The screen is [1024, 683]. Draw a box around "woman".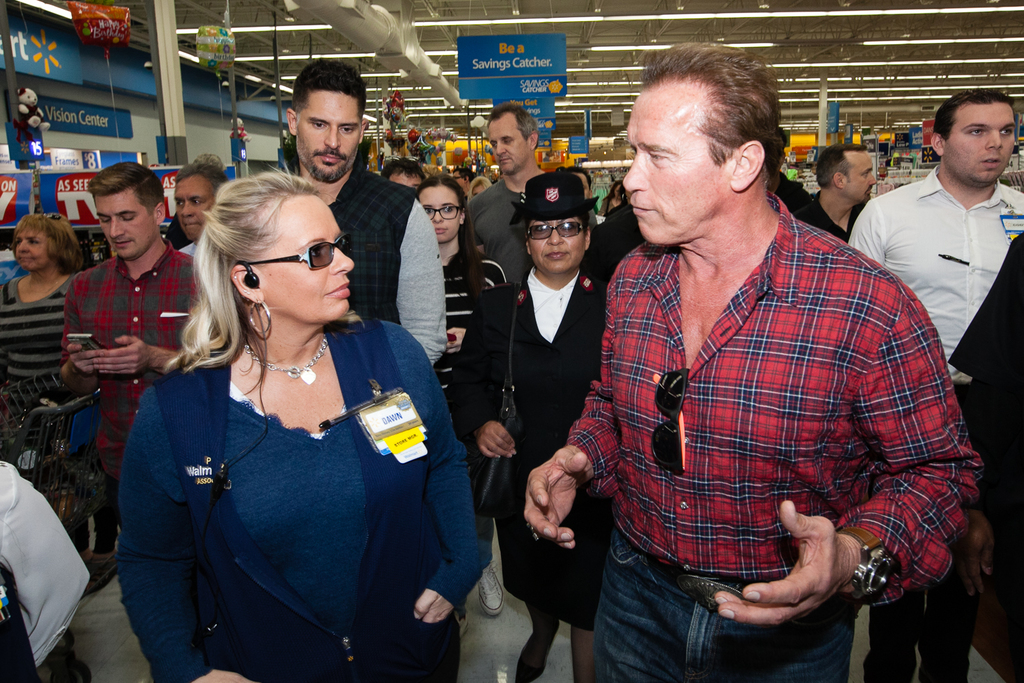
111/152/458/661.
